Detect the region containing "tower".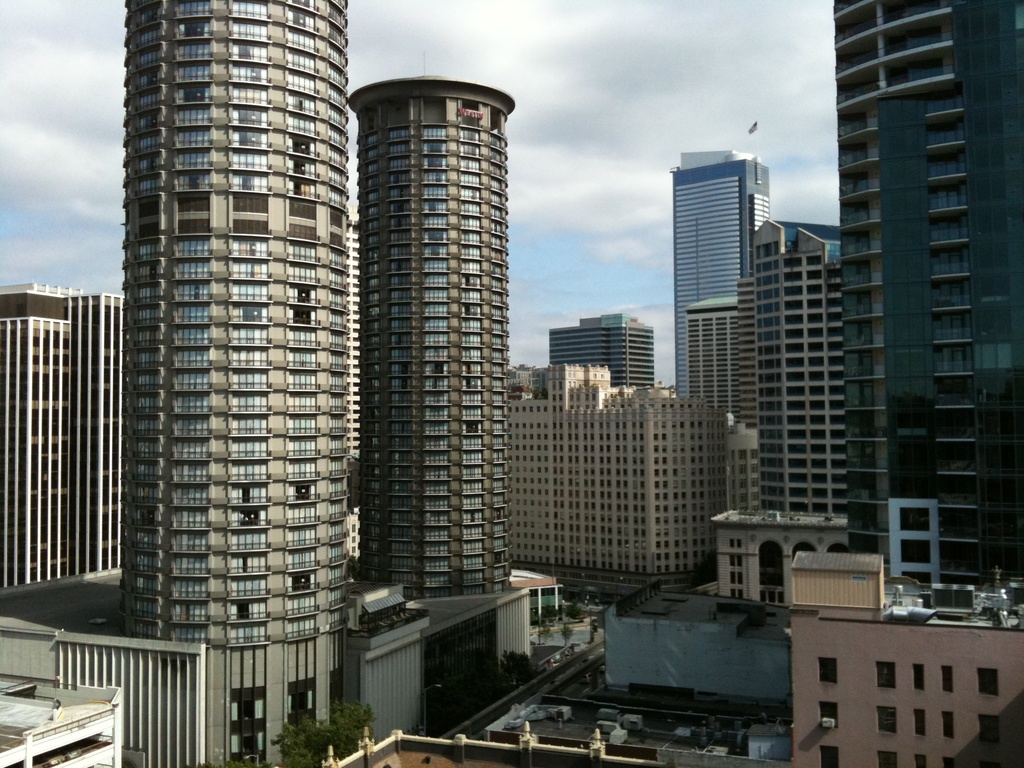
box=[342, 36, 525, 600].
